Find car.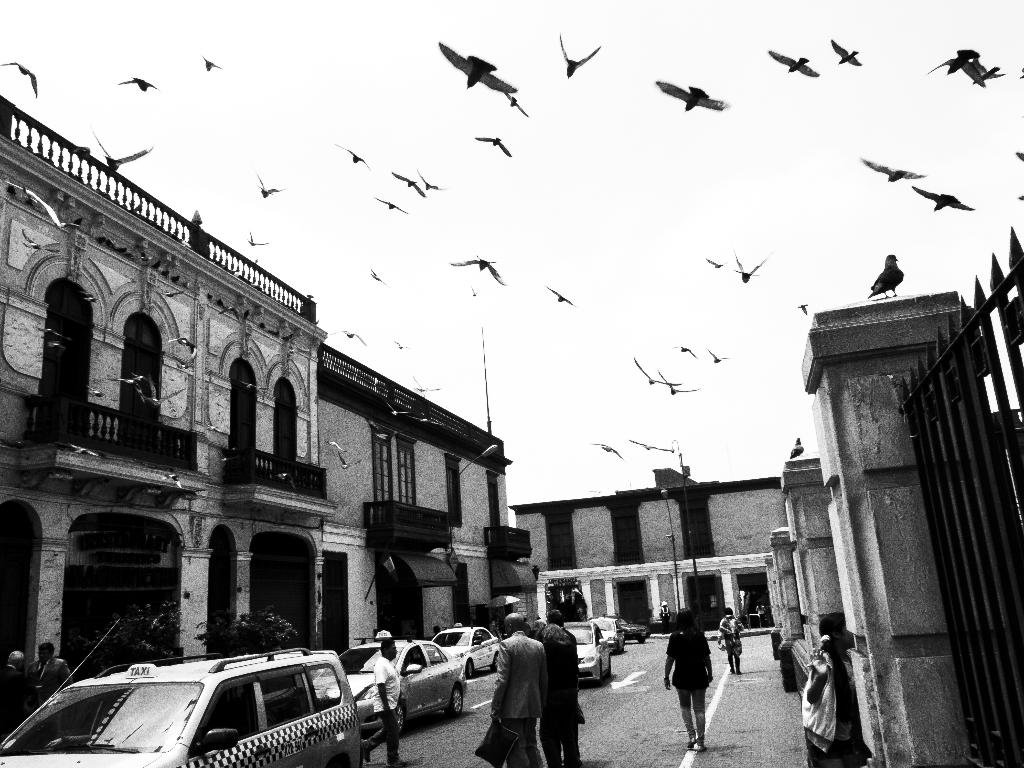
rect(622, 623, 646, 639).
